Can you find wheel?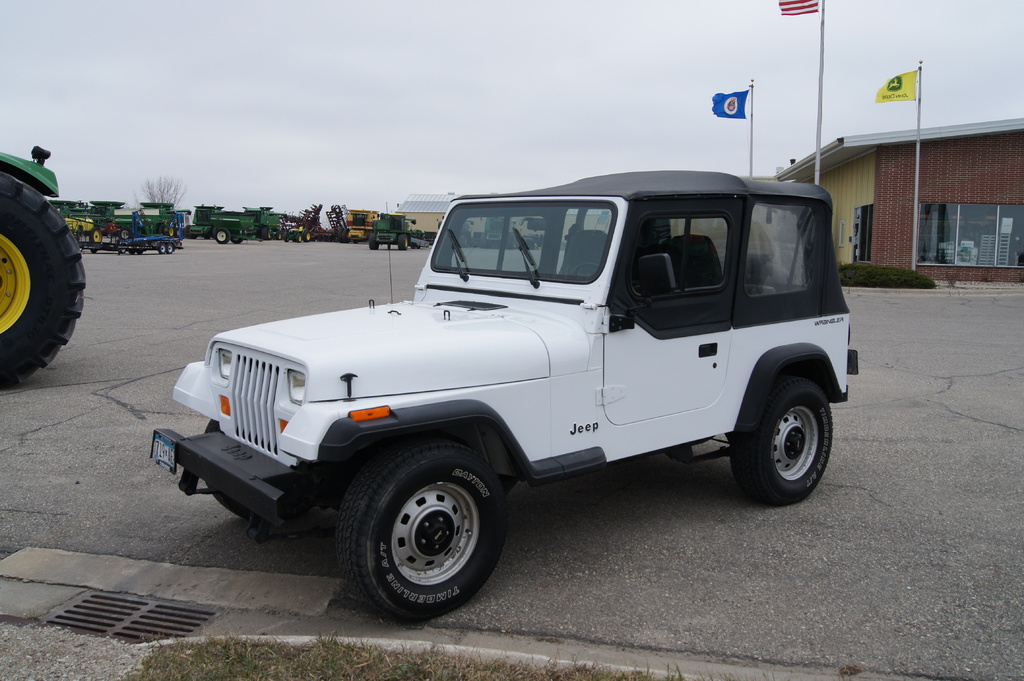
Yes, bounding box: (275, 231, 282, 239).
